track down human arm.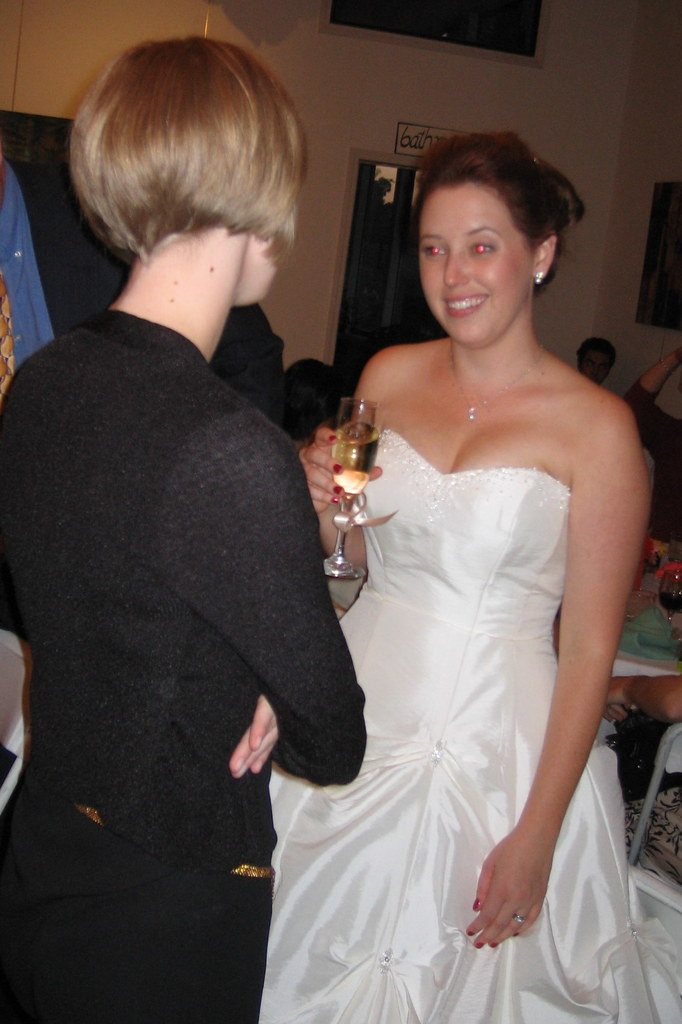
Tracked to (232, 691, 281, 777).
